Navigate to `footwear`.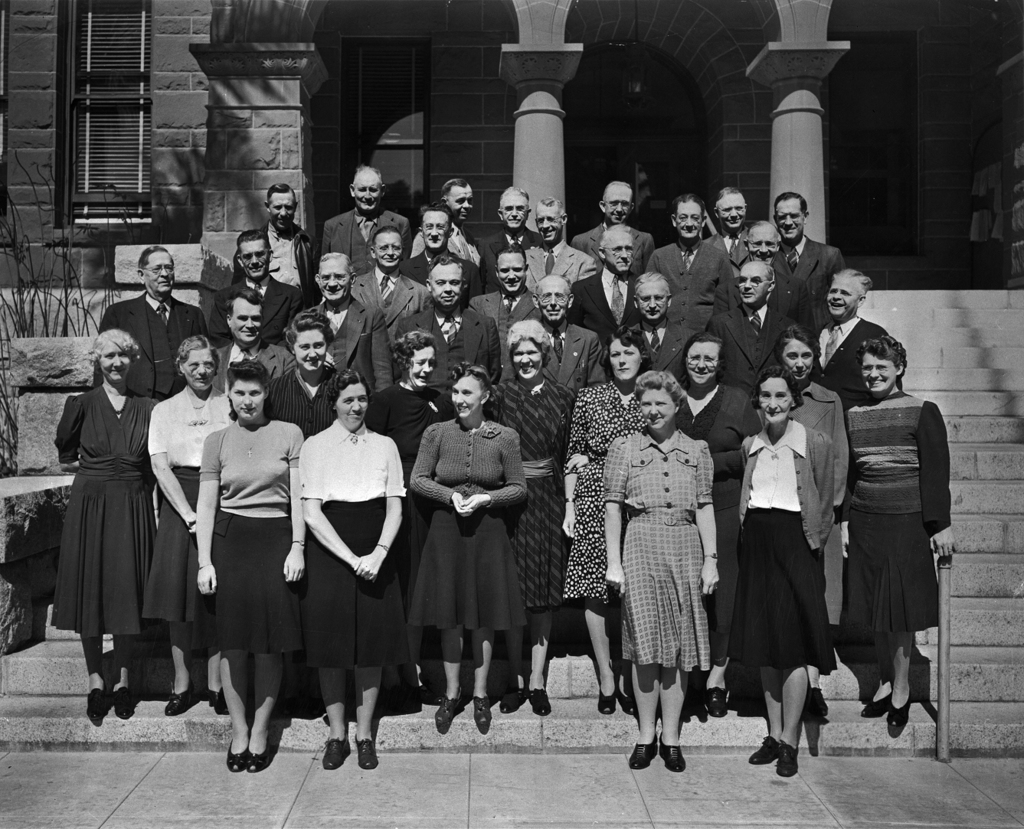
Navigation target: [x1=469, y1=701, x2=491, y2=733].
